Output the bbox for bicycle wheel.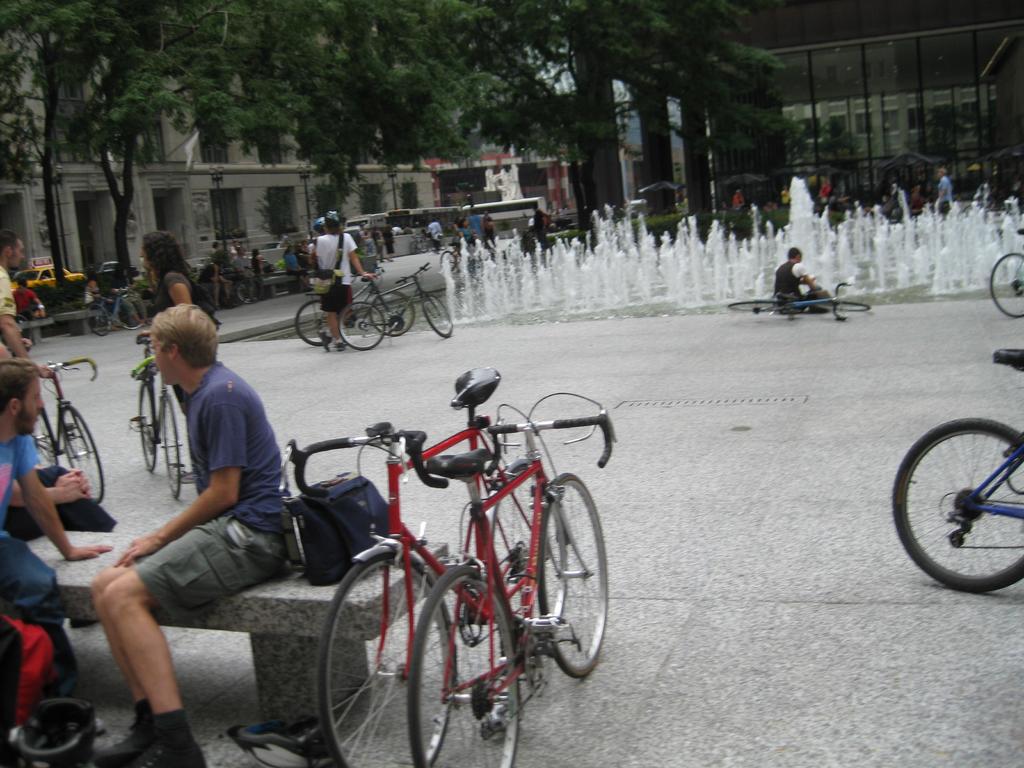
x1=490 y1=458 x2=568 y2=627.
